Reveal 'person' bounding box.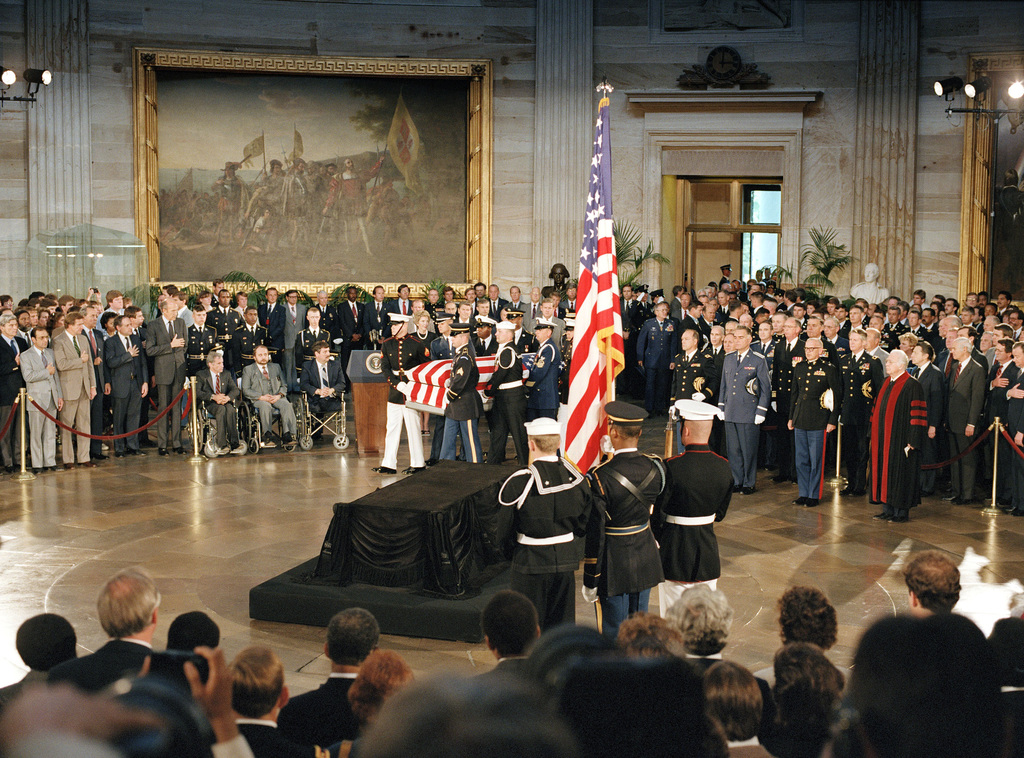
Revealed: box(837, 330, 879, 489).
